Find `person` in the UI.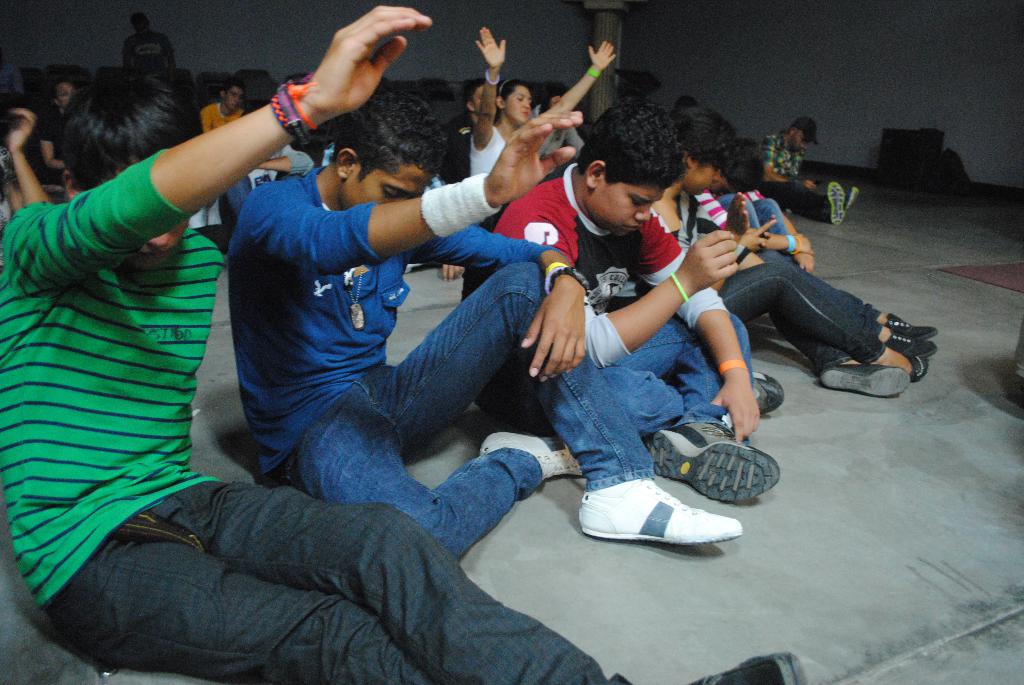
UI element at (461,15,618,196).
